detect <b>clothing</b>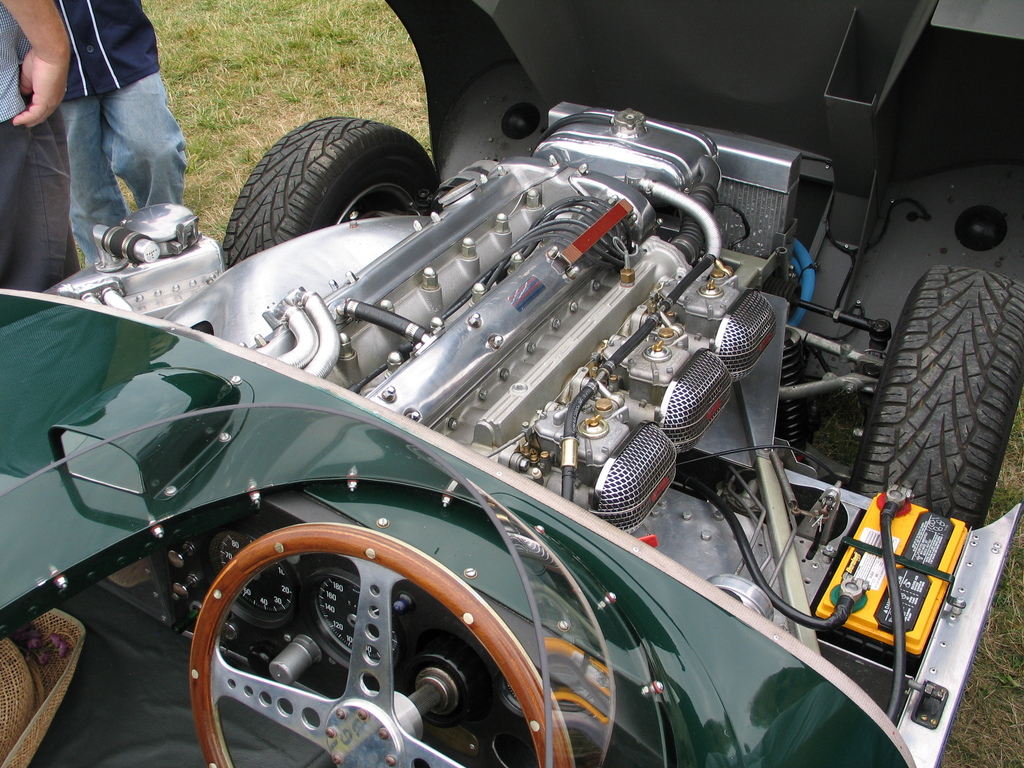
bbox=(40, 0, 159, 114)
